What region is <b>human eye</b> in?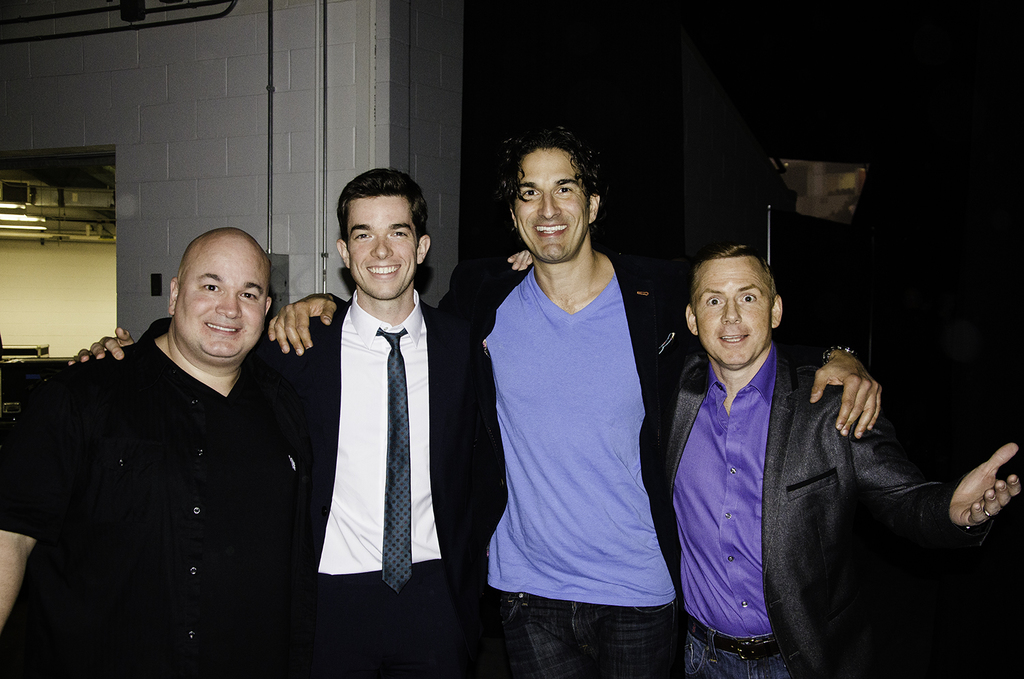
553:184:577:195.
